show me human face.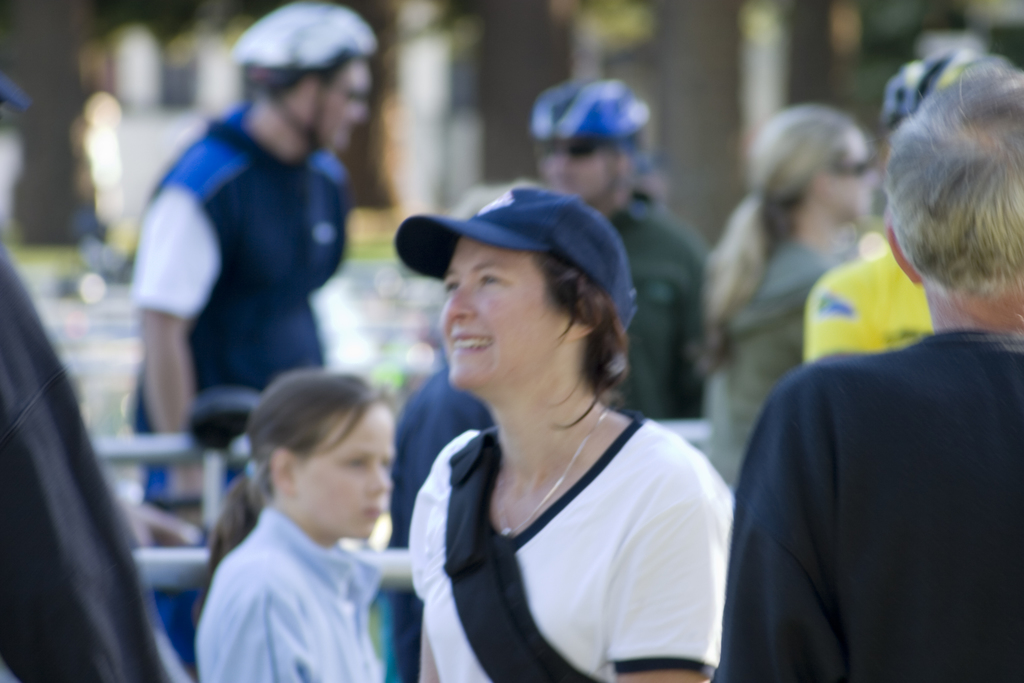
human face is here: x1=831 y1=131 x2=876 y2=216.
